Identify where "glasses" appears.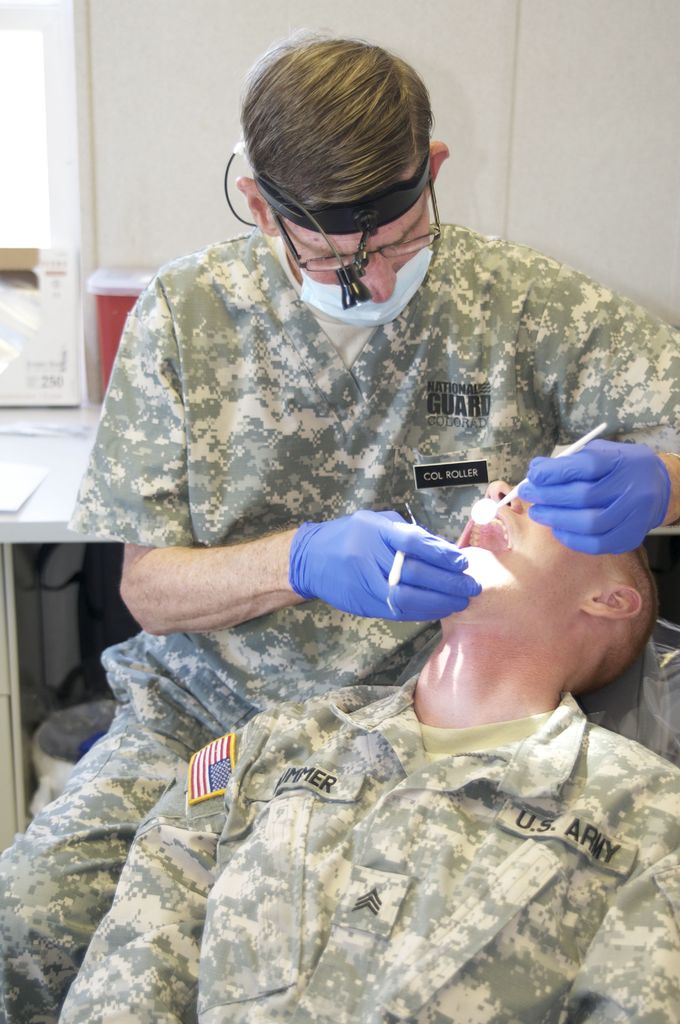
Appears at bbox(235, 168, 446, 268).
